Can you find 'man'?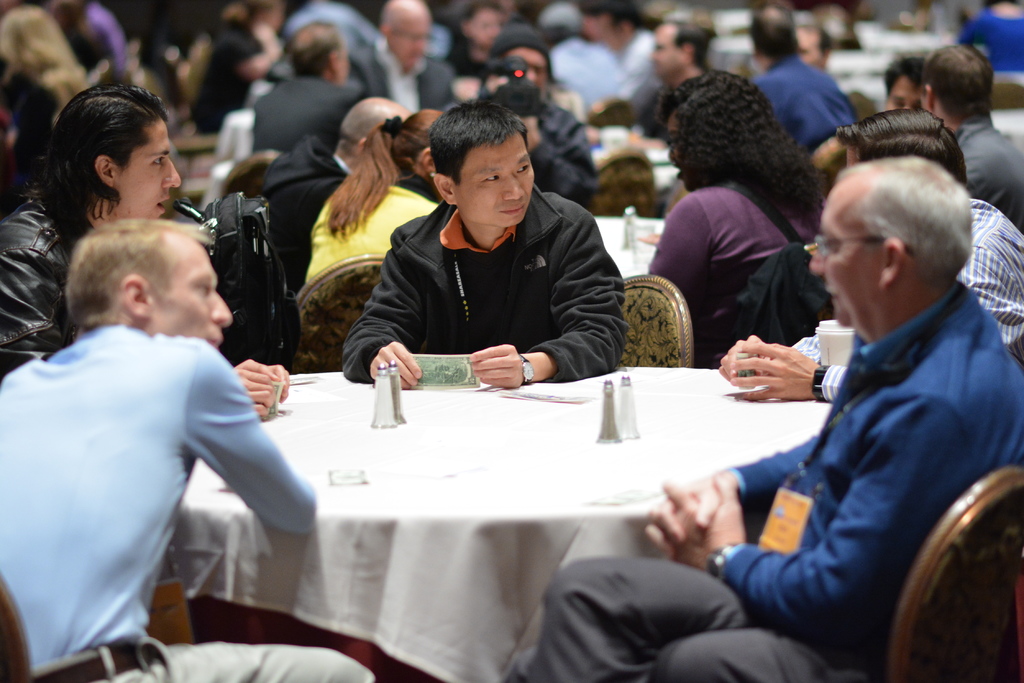
Yes, bounding box: [x1=881, y1=51, x2=934, y2=113].
